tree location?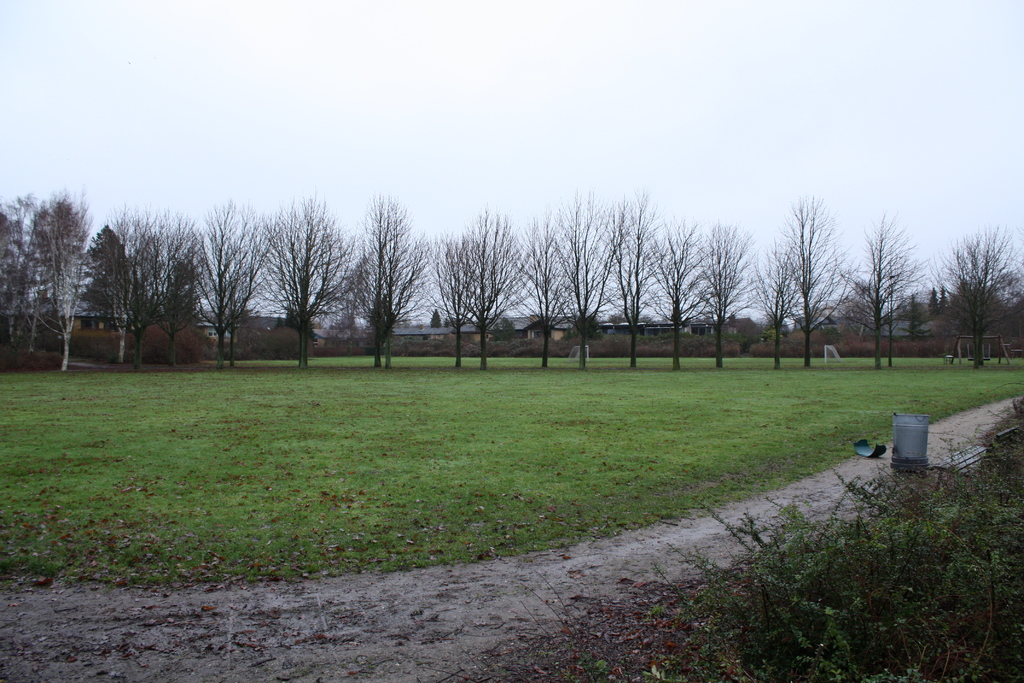
836/194/920/368
